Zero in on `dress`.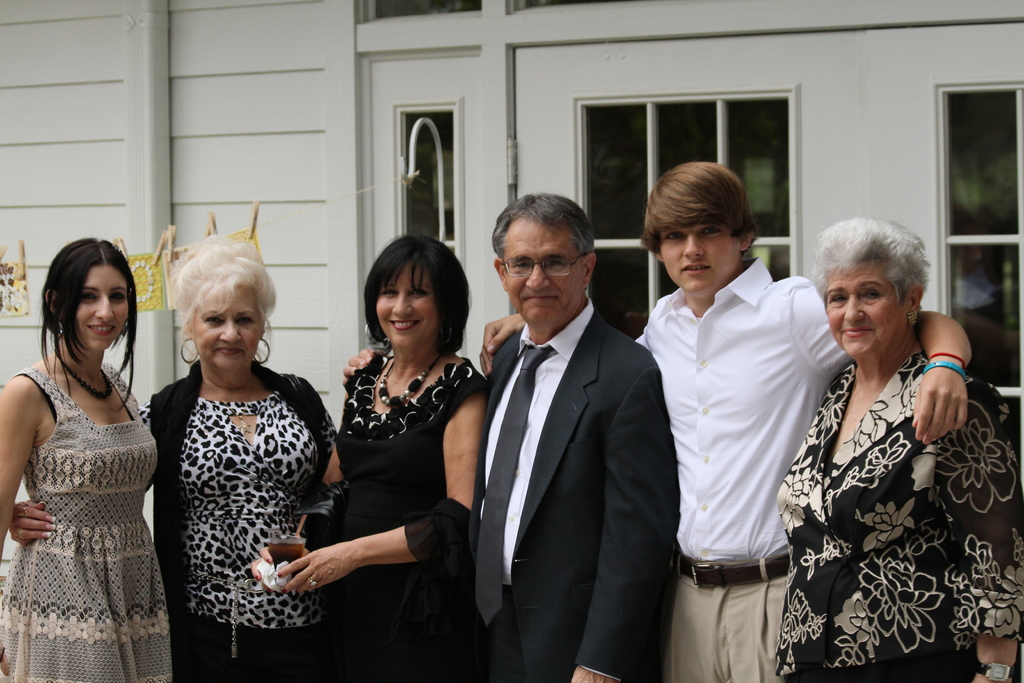
Zeroed in: 319:352:474:682.
